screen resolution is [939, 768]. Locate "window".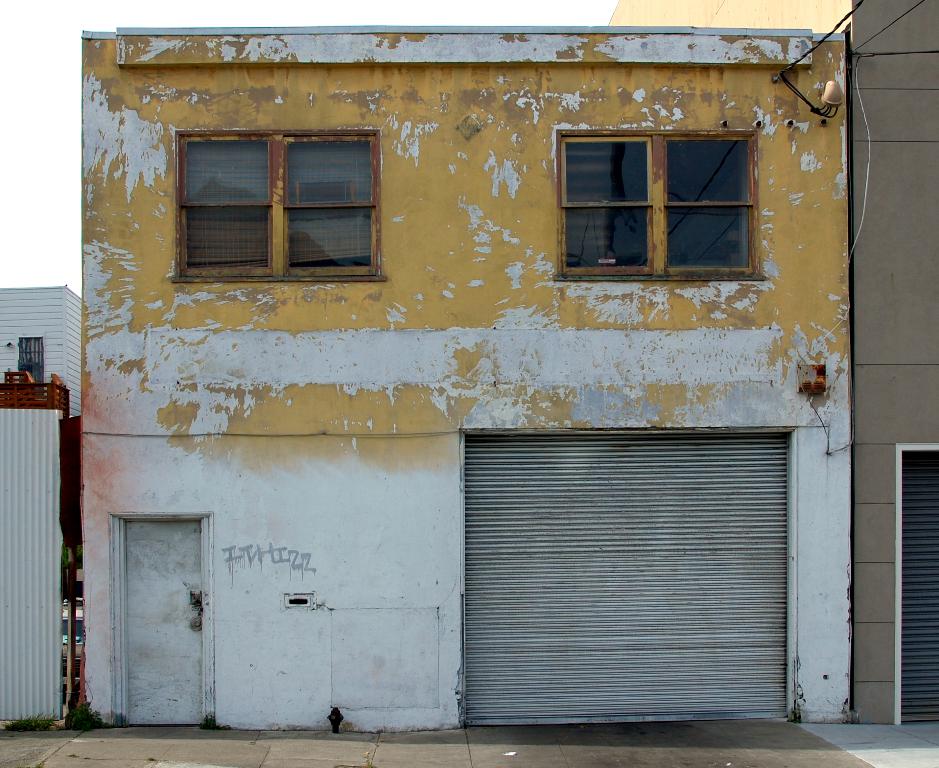
x1=14 y1=339 x2=44 y2=401.
